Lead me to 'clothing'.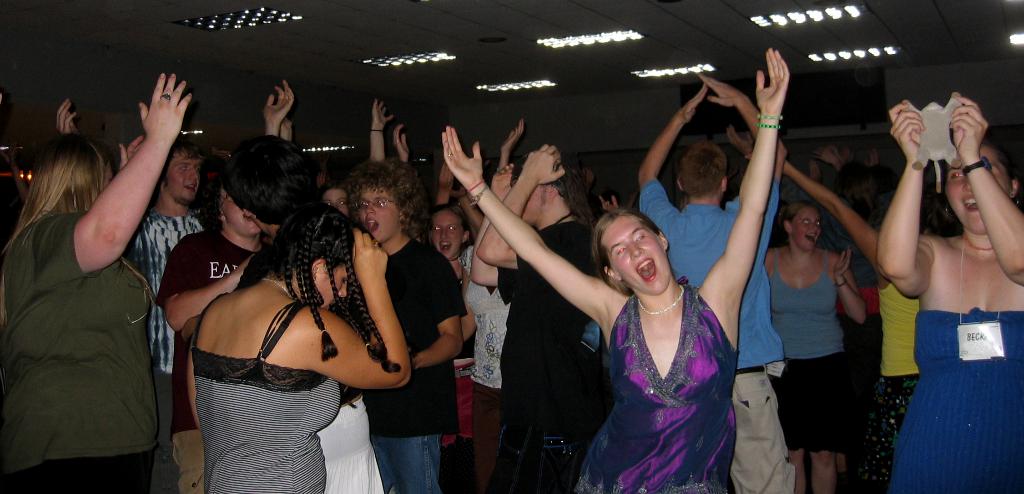
Lead to {"x1": 861, "y1": 292, "x2": 931, "y2": 493}.
